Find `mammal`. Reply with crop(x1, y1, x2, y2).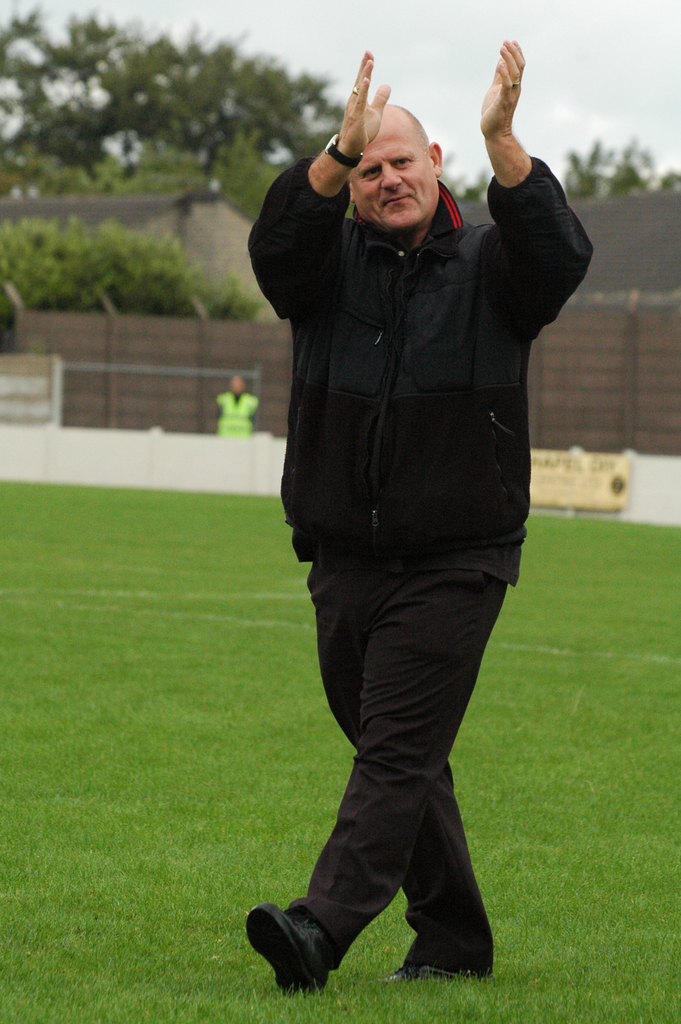
crop(220, 44, 578, 911).
